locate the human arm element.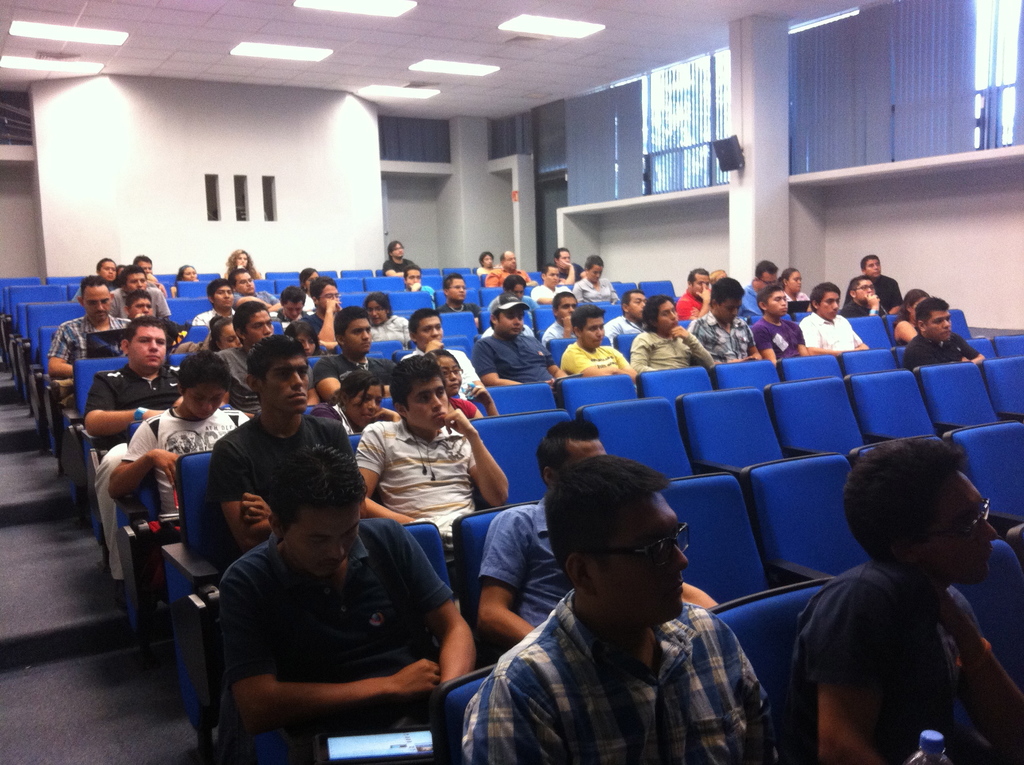
Element bbox: bbox=(406, 316, 411, 340).
